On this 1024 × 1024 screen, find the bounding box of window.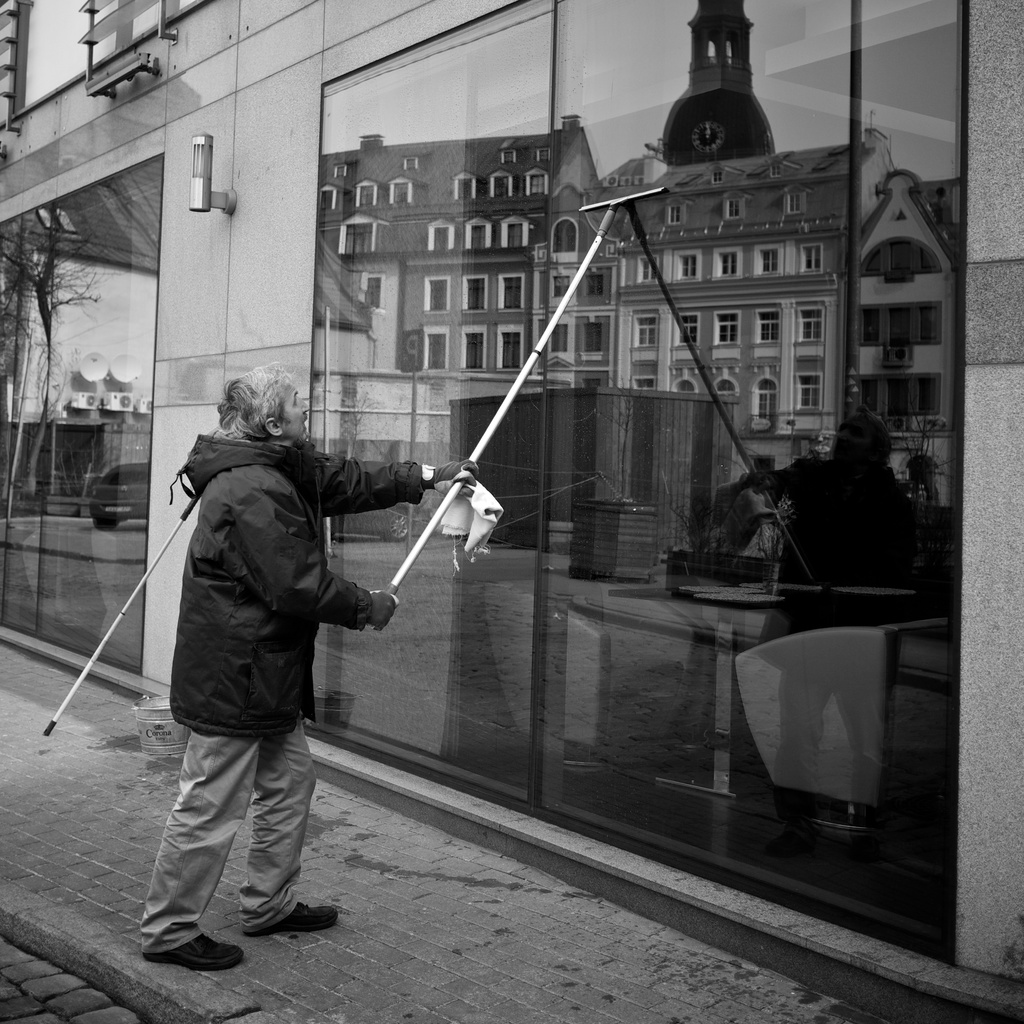
Bounding box: [364,274,379,307].
